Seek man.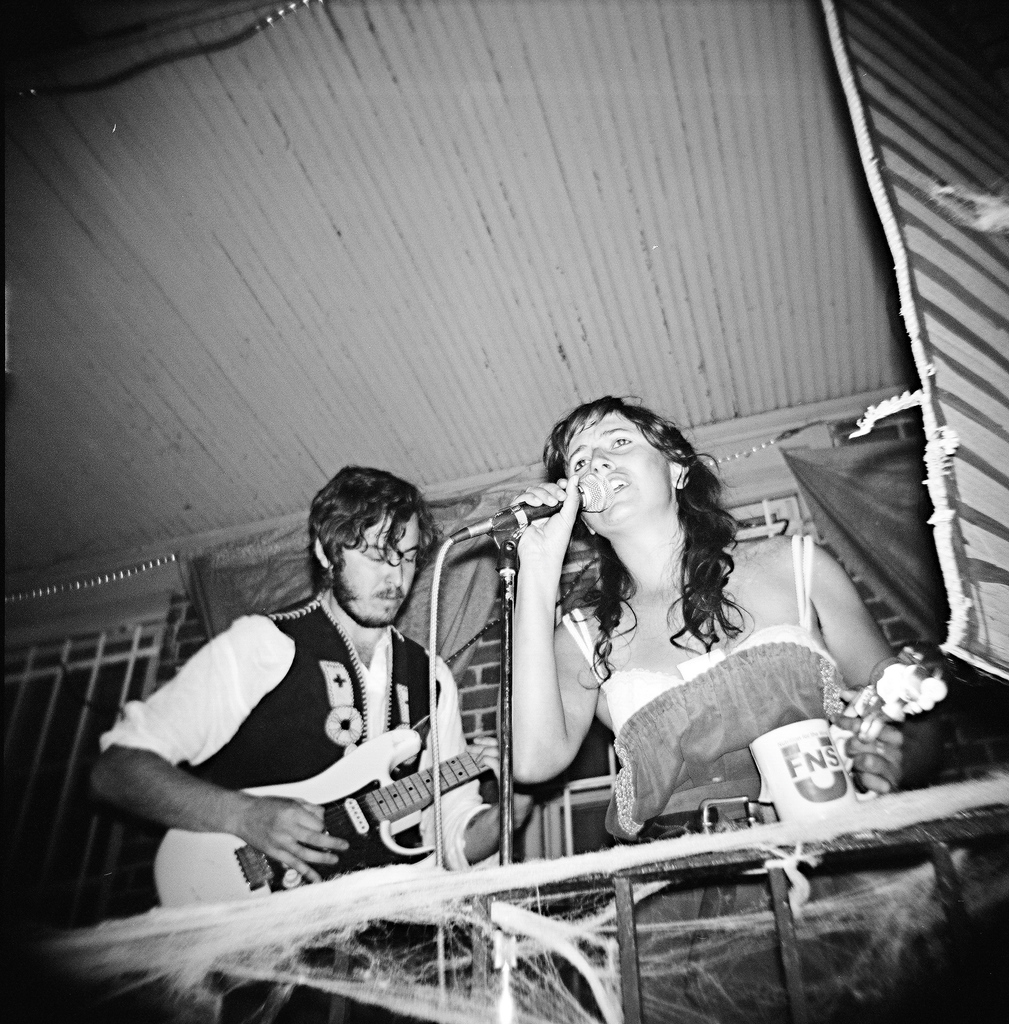
detection(90, 463, 531, 1023).
